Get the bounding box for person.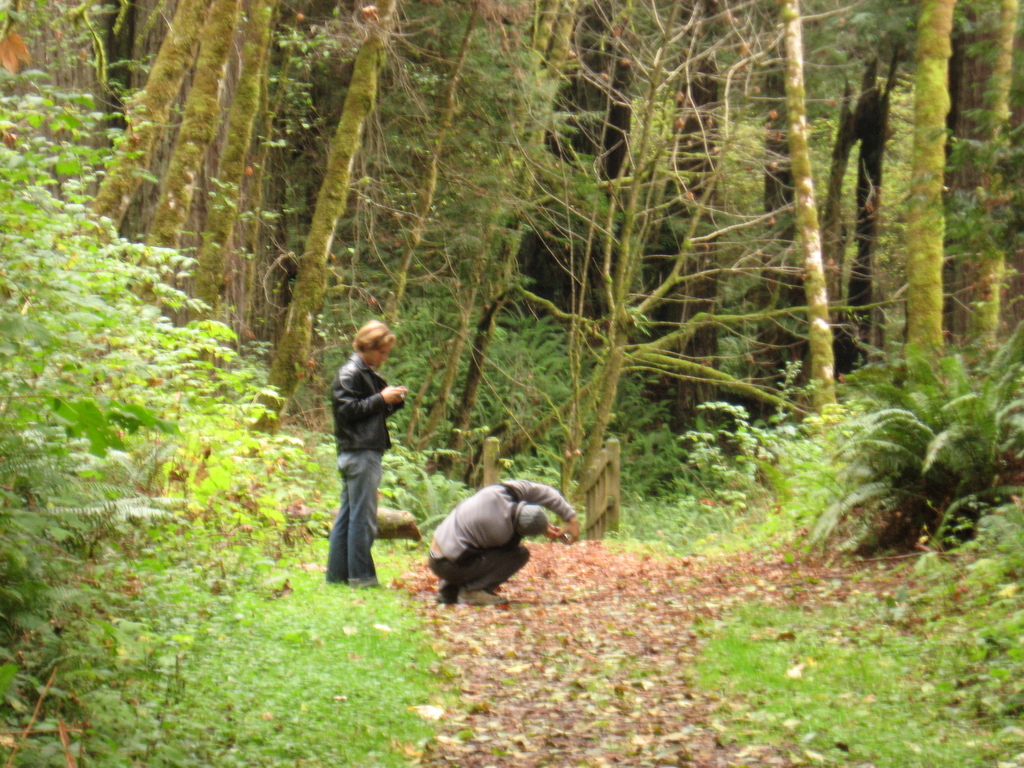
<region>424, 479, 584, 605</region>.
